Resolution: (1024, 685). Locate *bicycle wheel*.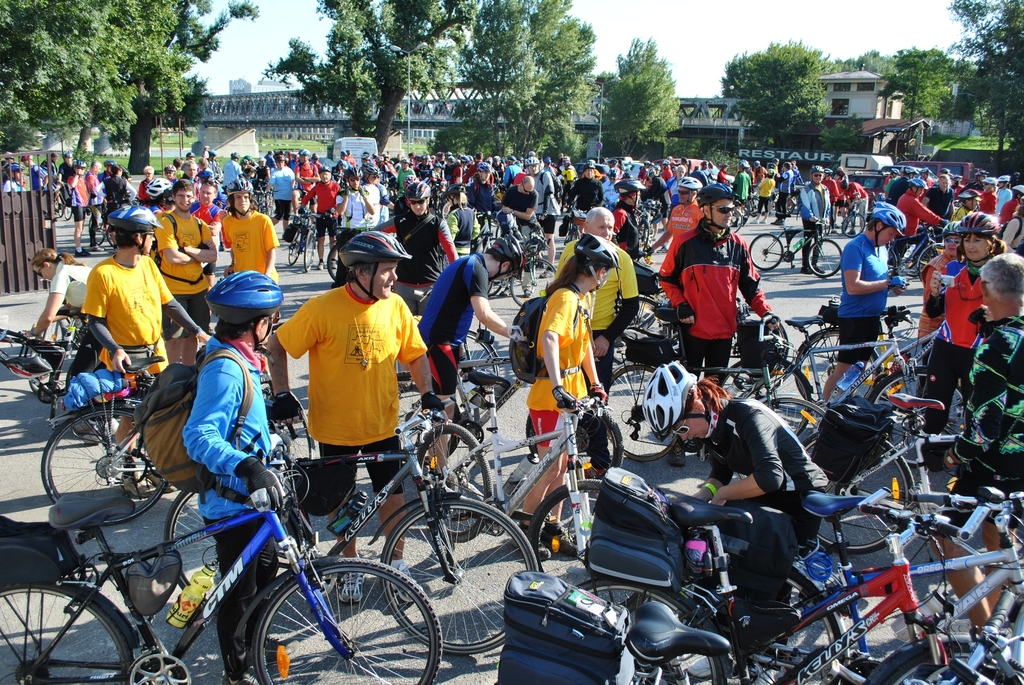
{"x1": 61, "y1": 203, "x2": 72, "y2": 221}.
